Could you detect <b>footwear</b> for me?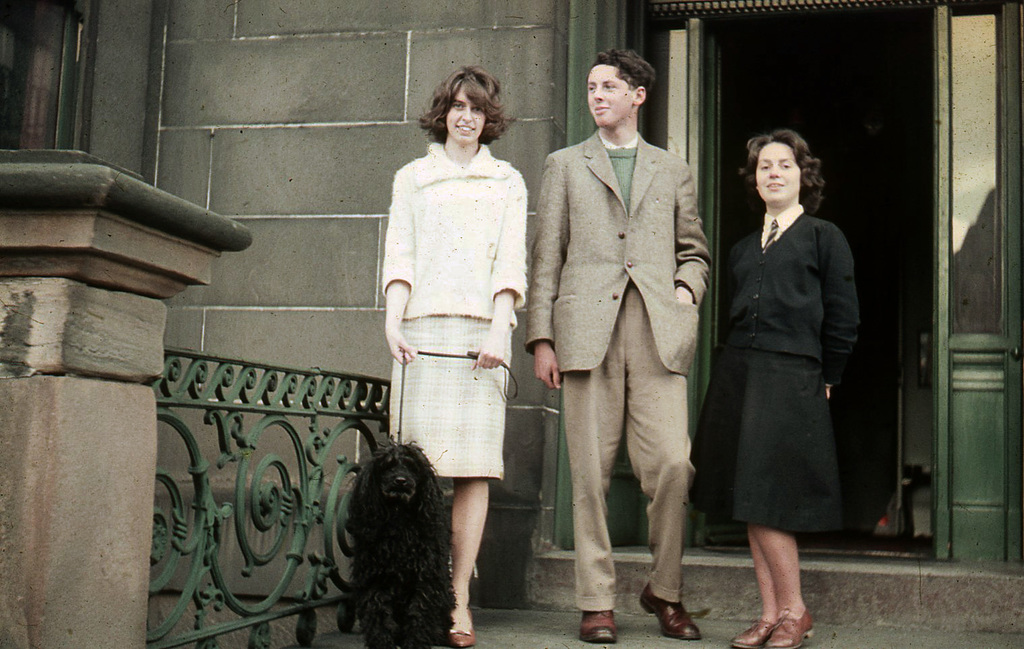
Detection result: 448,605,478,646.
